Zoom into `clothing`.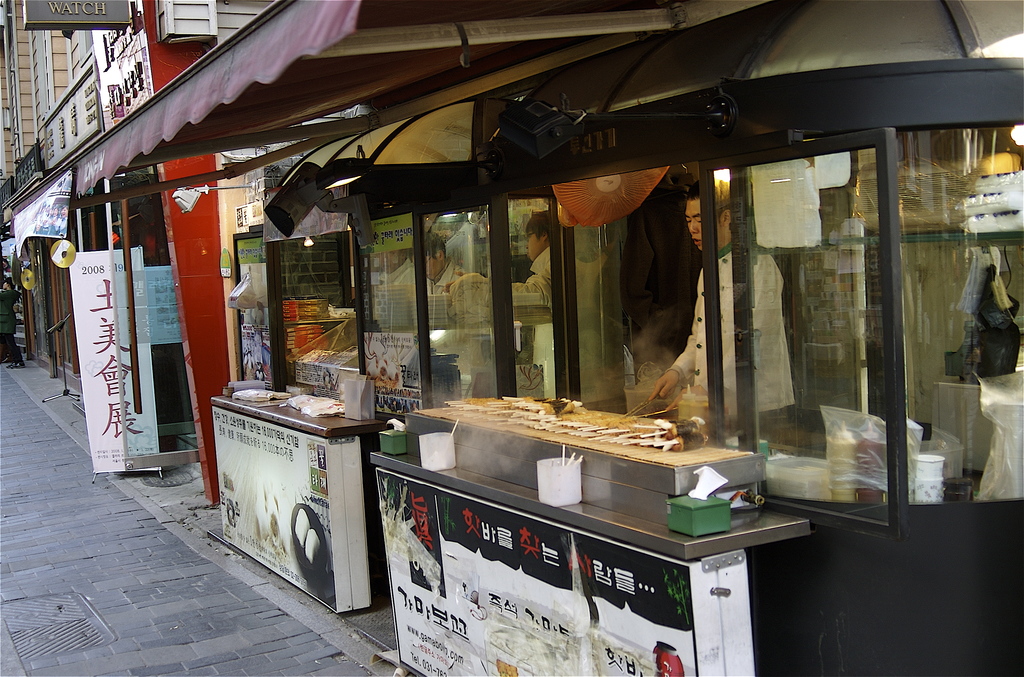
Zoom target: crop(424, 273, 495, 342).
